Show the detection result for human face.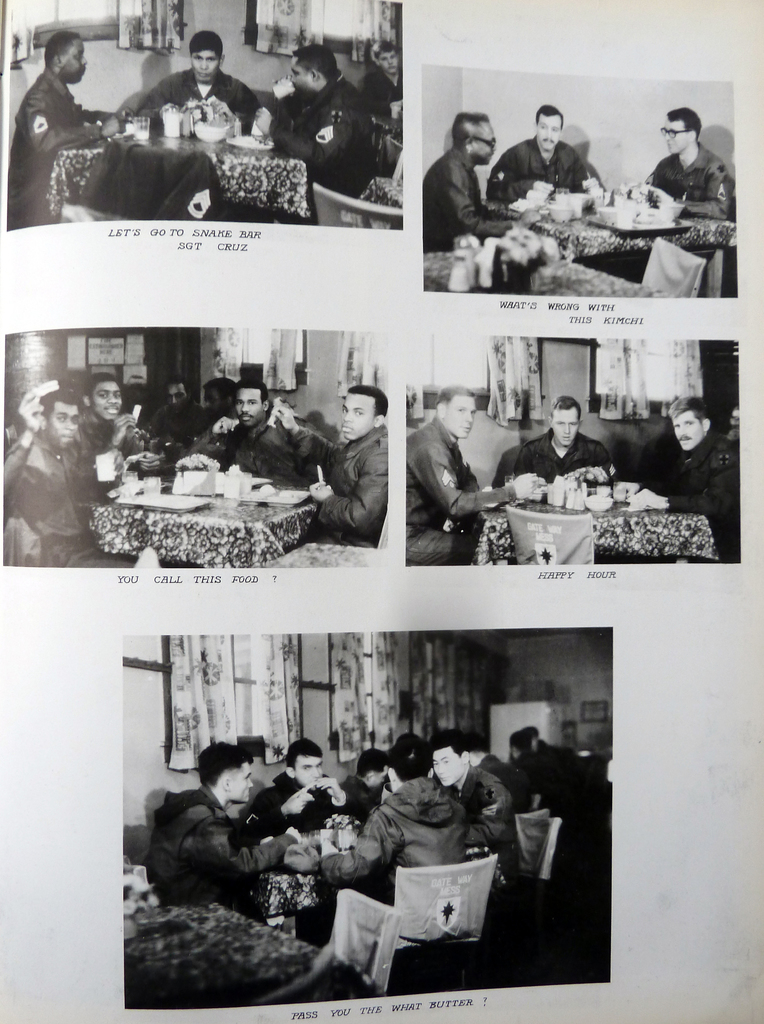
234, 391, 260, 421.
